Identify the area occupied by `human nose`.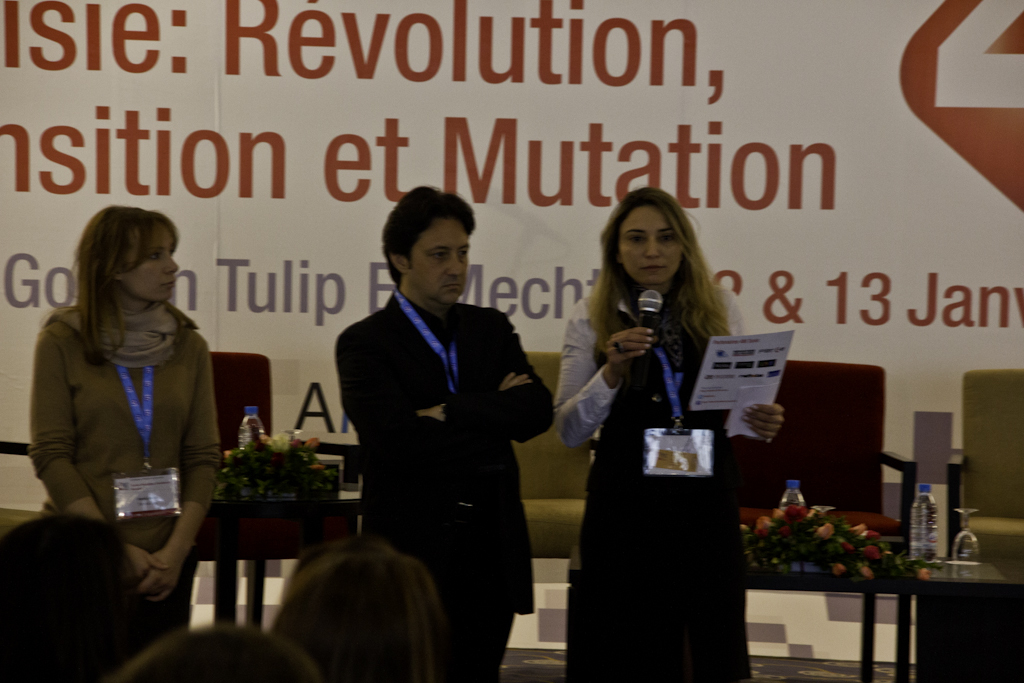
Area: [left=644, top=237, right=661, bottom=258].
